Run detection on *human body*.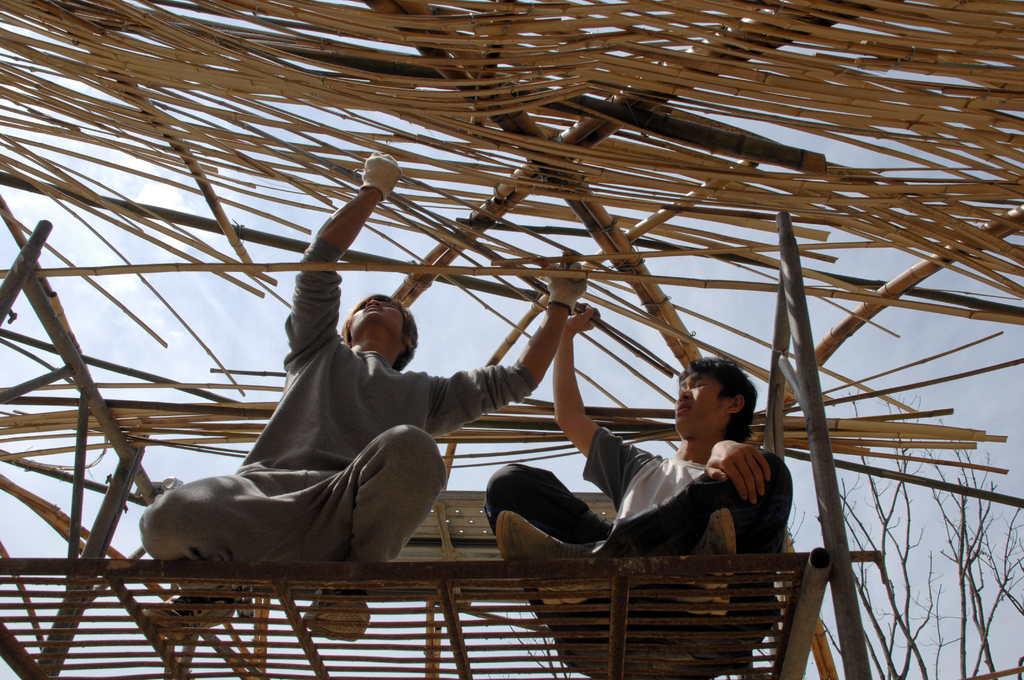
Result: [left=141, top=150, right=589, bottom=644].
